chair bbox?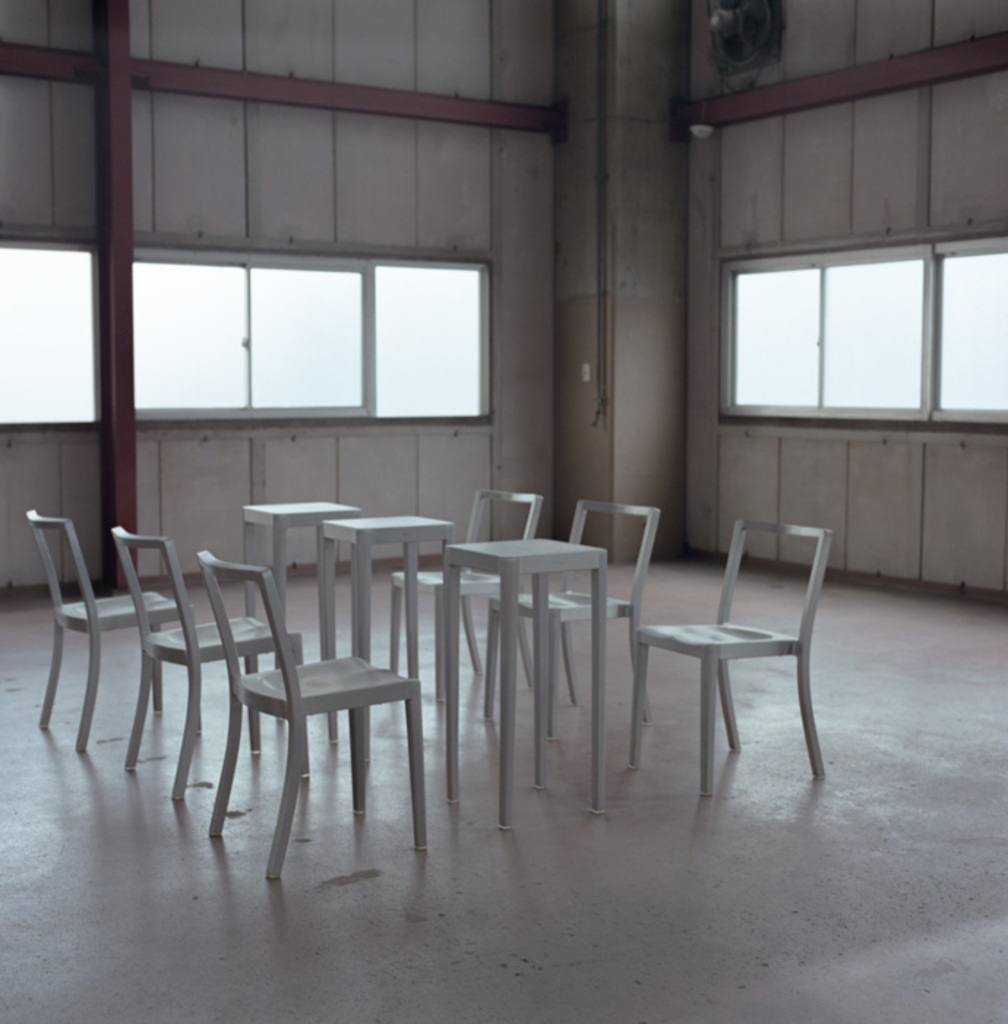
Rect(196, 559, 435, 886)
